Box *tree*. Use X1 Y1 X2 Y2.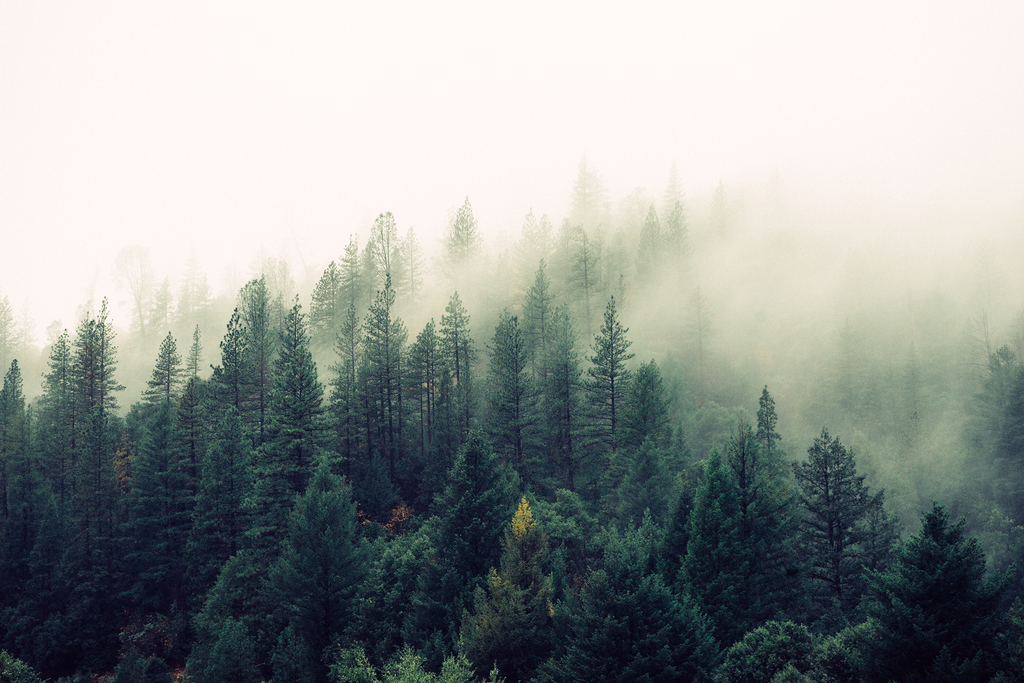
431 189 481 276.
